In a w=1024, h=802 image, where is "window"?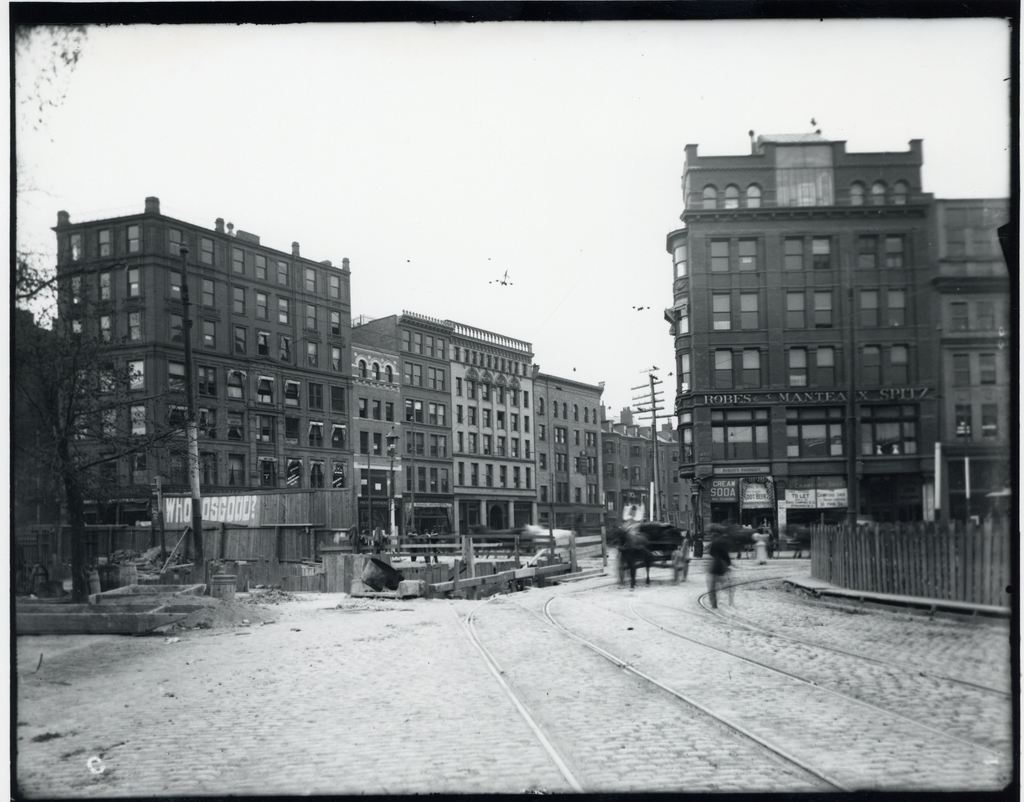
l=711, t=236, r=730, b=275.
